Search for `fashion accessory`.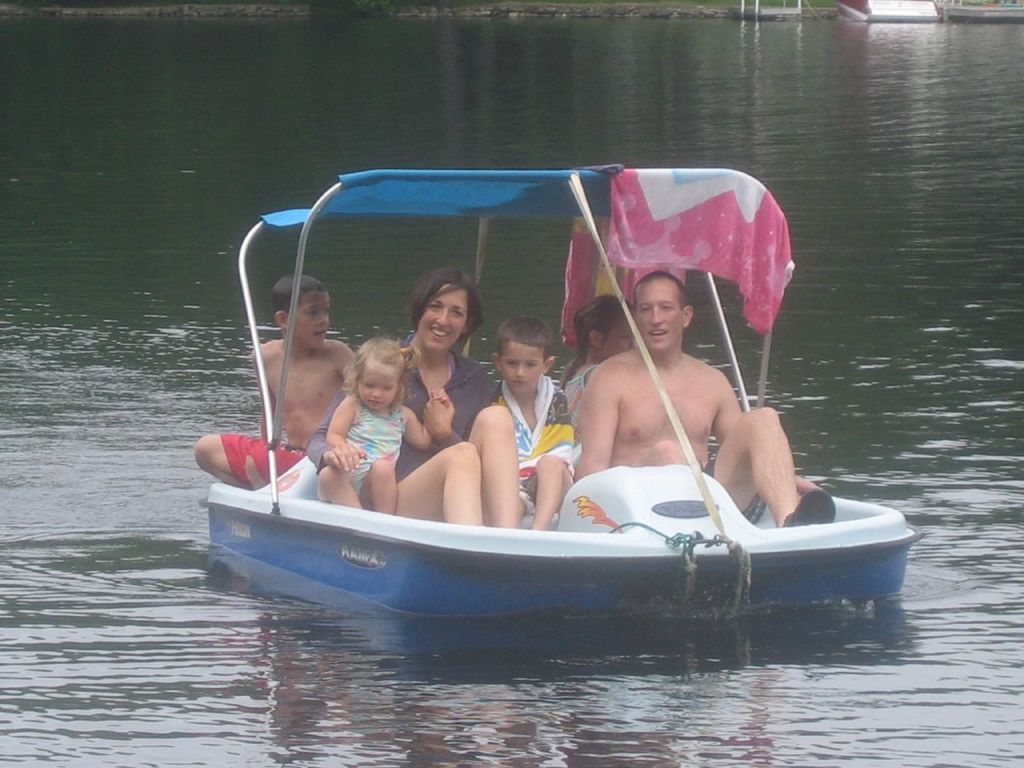
Found at [786, 489, 839, 525].
